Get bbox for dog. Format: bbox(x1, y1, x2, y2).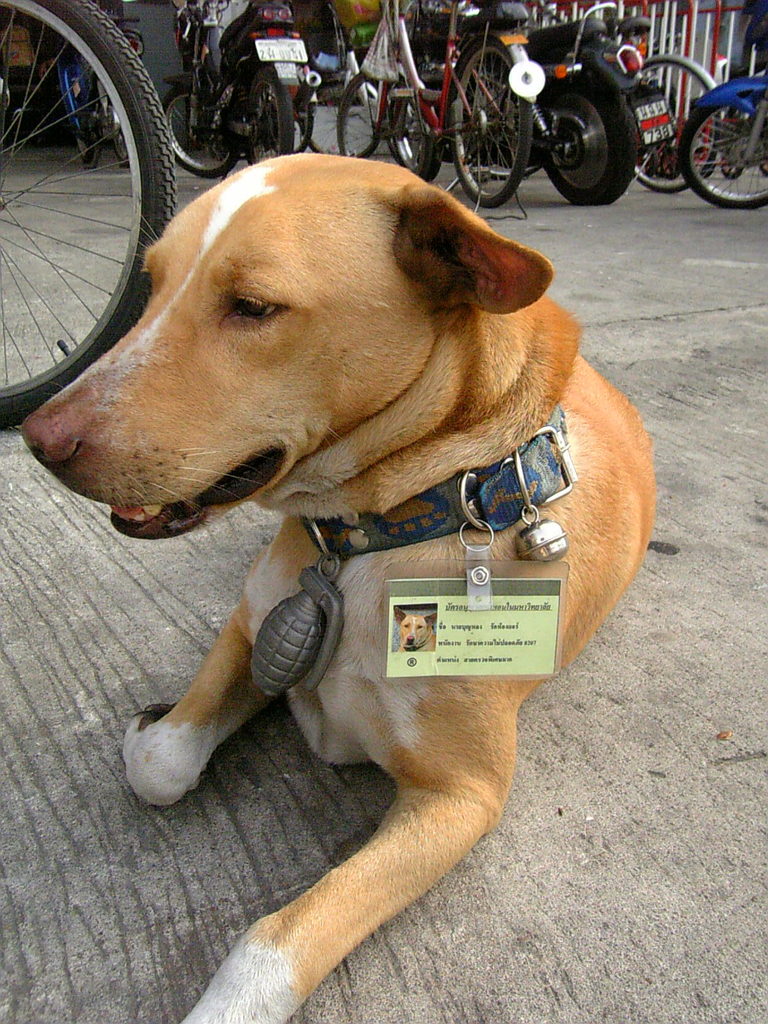
bbox(15, 154, 657, 1023).
